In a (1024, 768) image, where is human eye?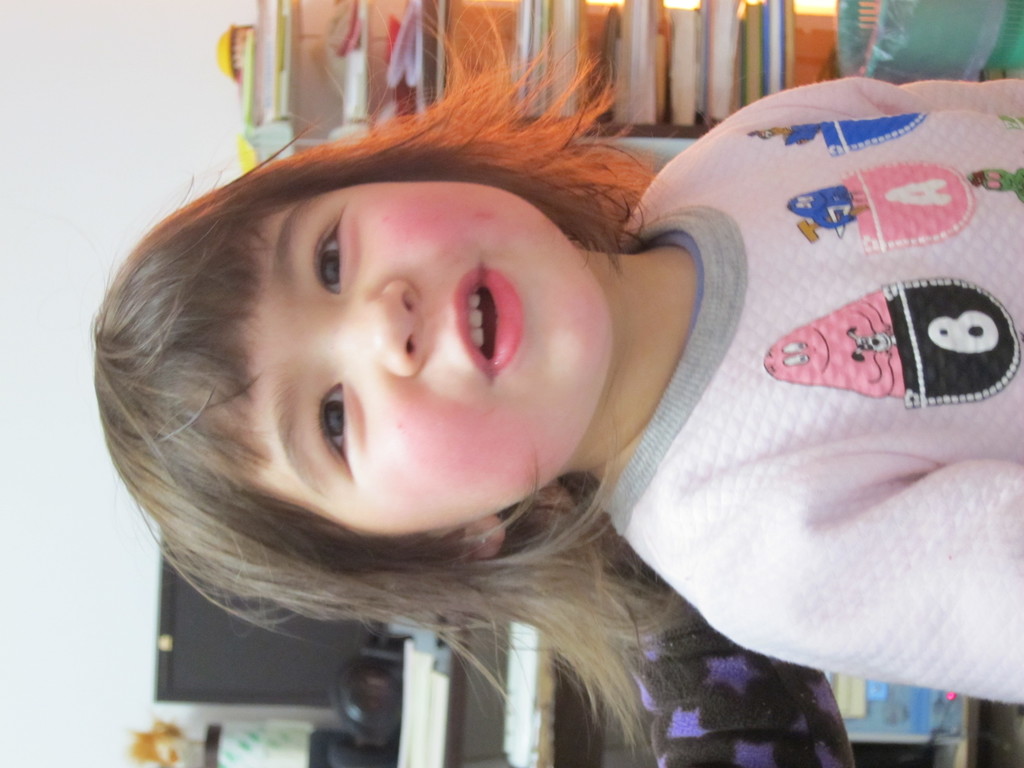
l=304, t=216, r=351, b=300.
